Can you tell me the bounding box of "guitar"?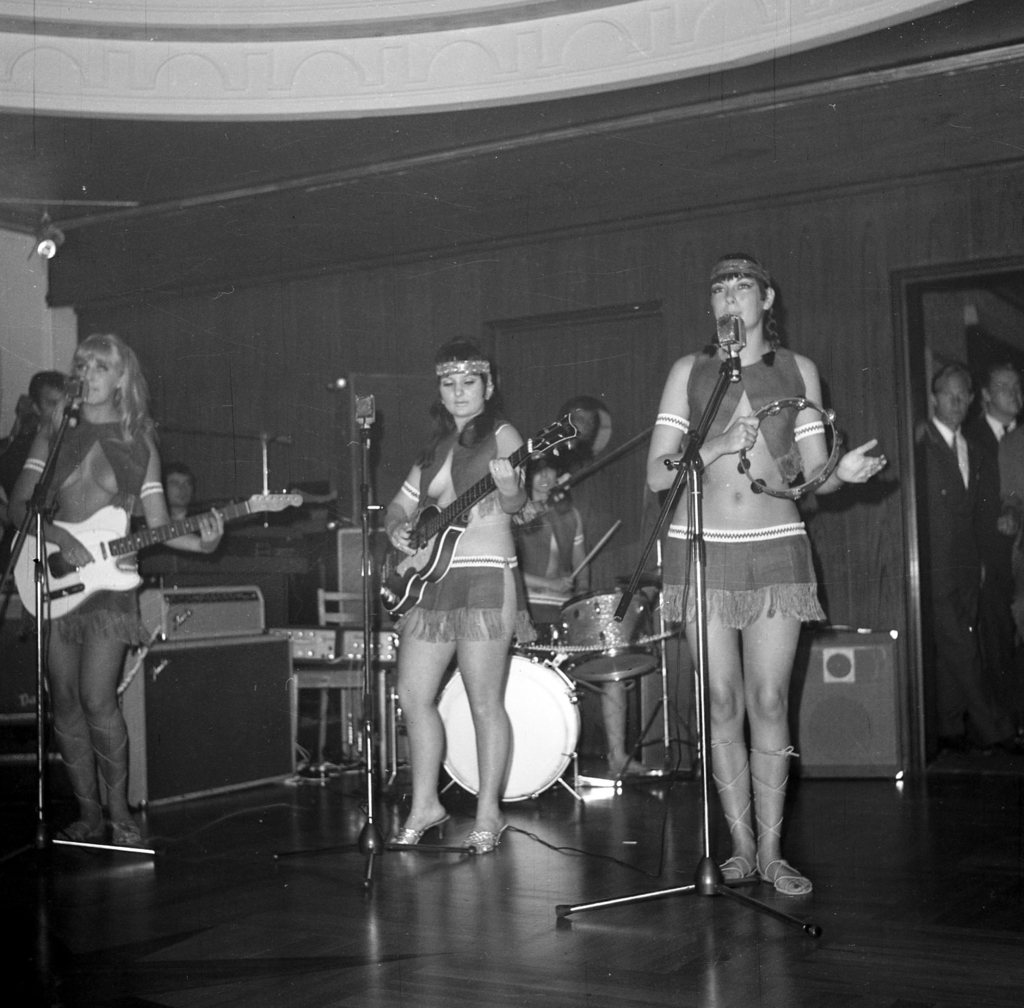
crop(4, 484, 302, 619).
